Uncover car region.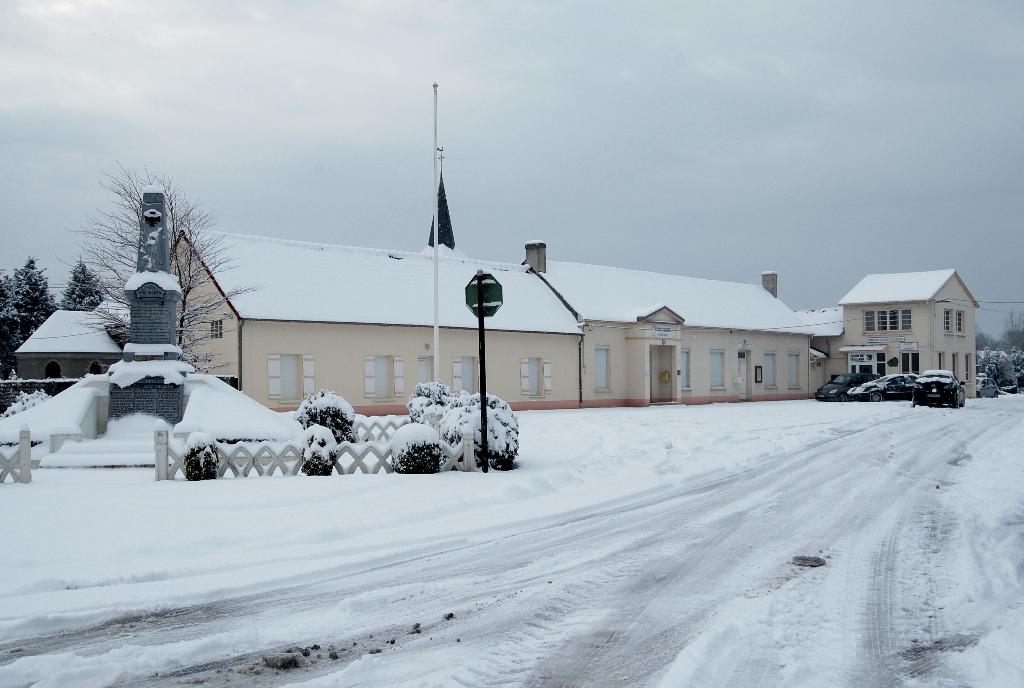
Uncovered: detection(818, 370, 878, 400).
